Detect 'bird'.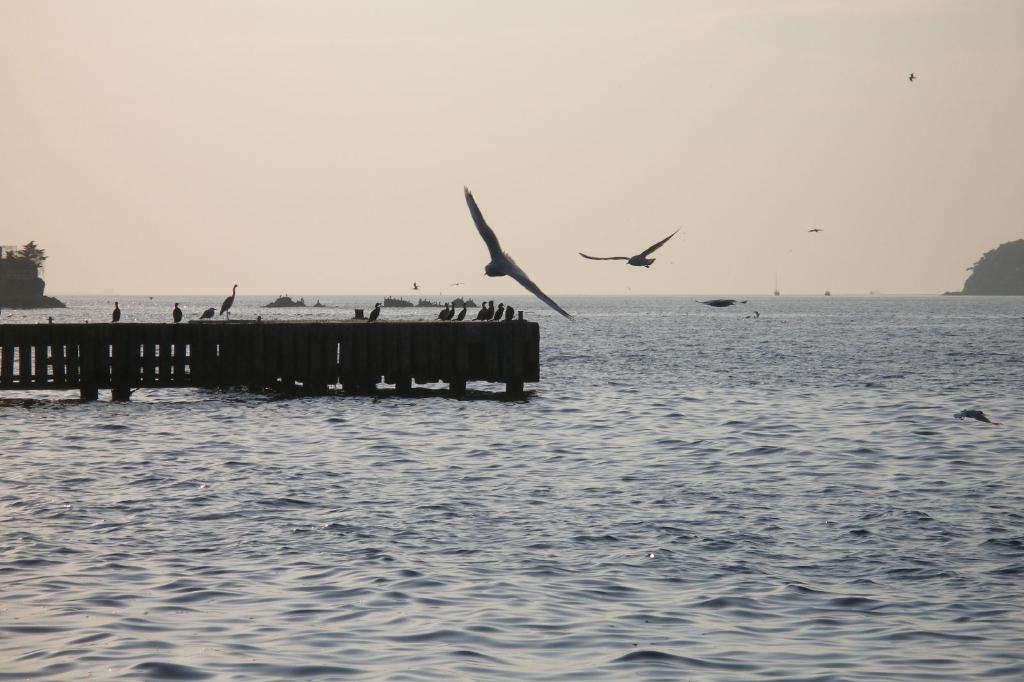
Detected at locate(486, 296, 494, 317).
